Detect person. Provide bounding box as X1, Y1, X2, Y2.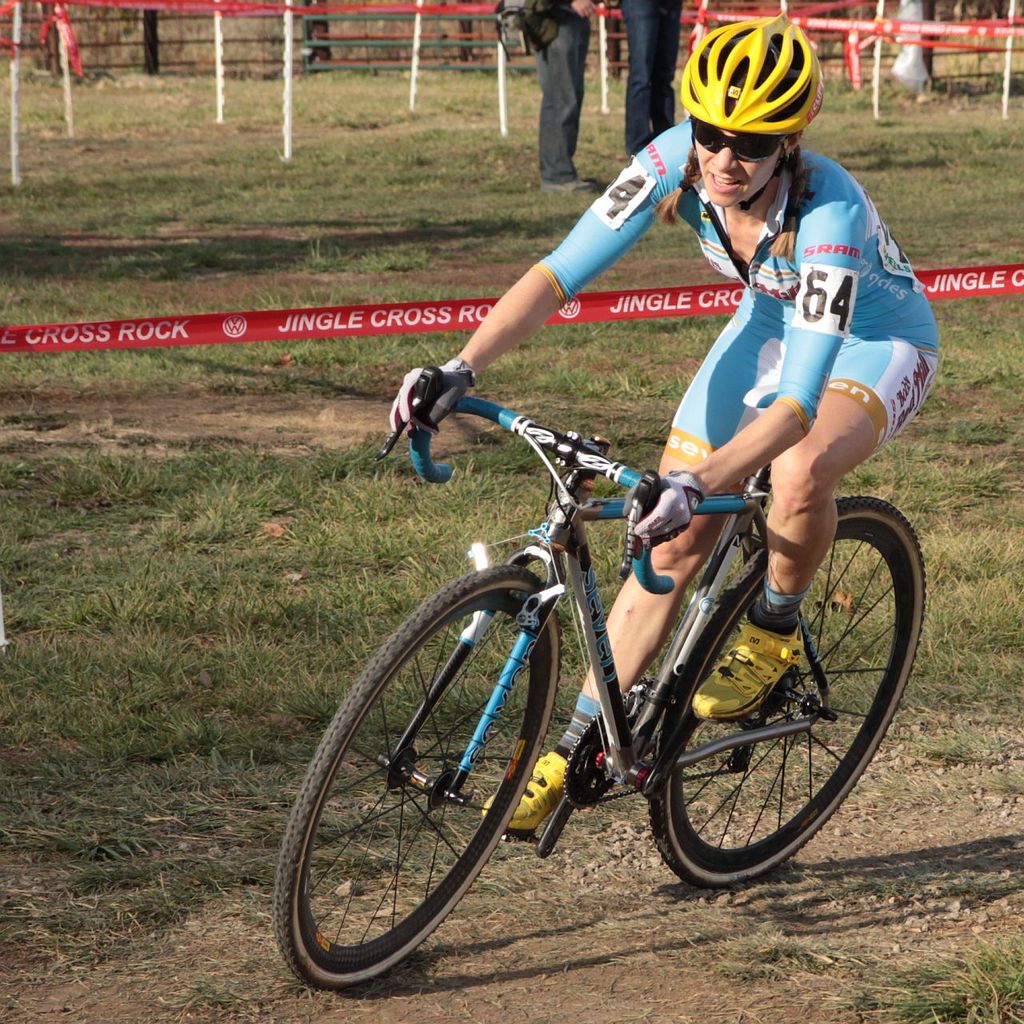
529, 0, 599, 190.
